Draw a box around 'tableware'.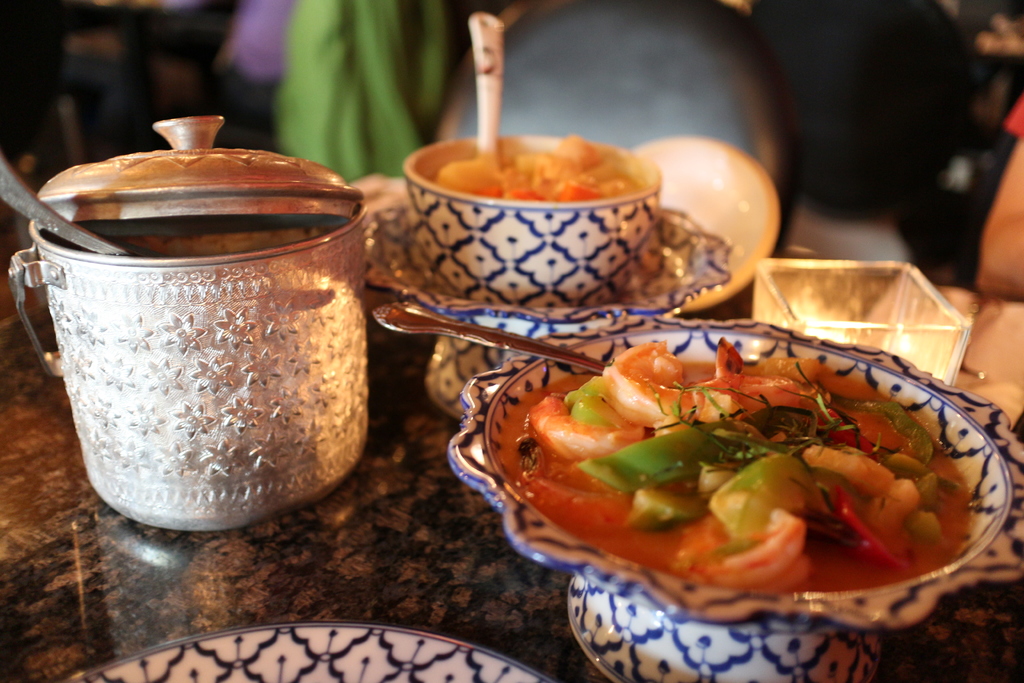
754, 258, 972, 387.
